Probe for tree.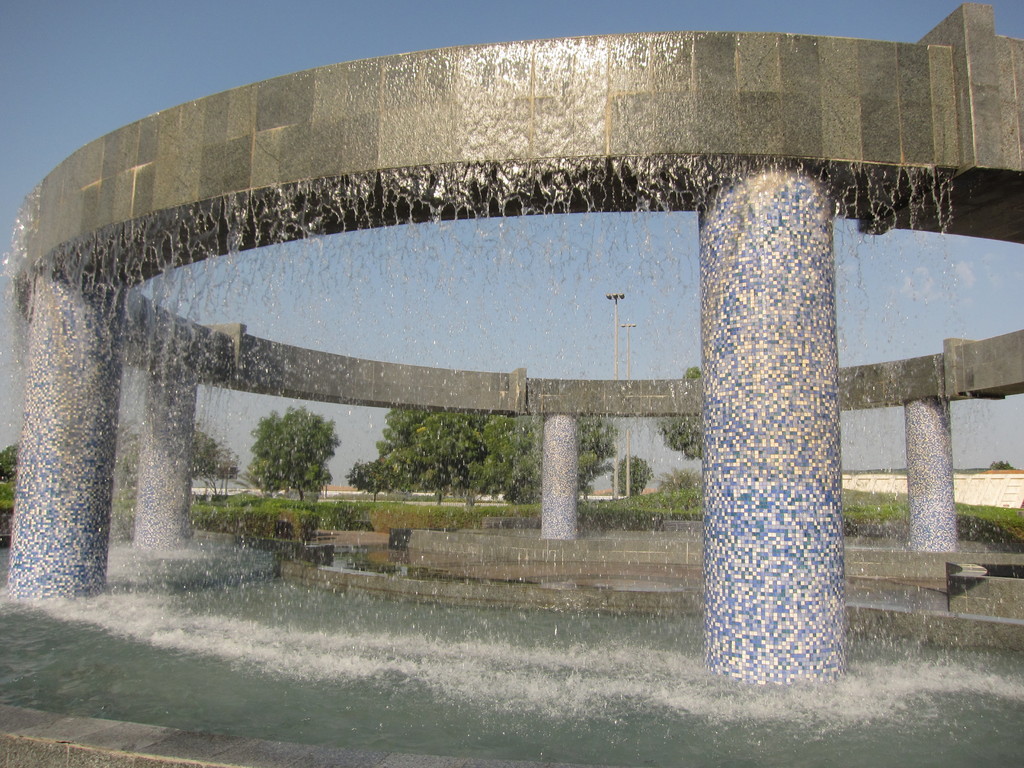
Probe result: 498:432:548:503.
